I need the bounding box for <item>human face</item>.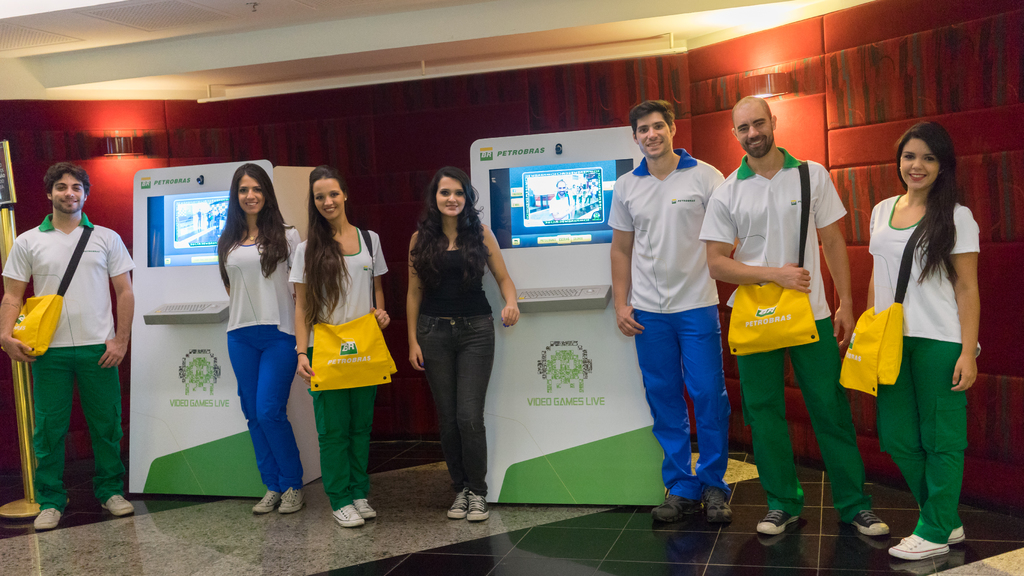
Here it is: [left=239, top=174, right=266, bottom=217].
